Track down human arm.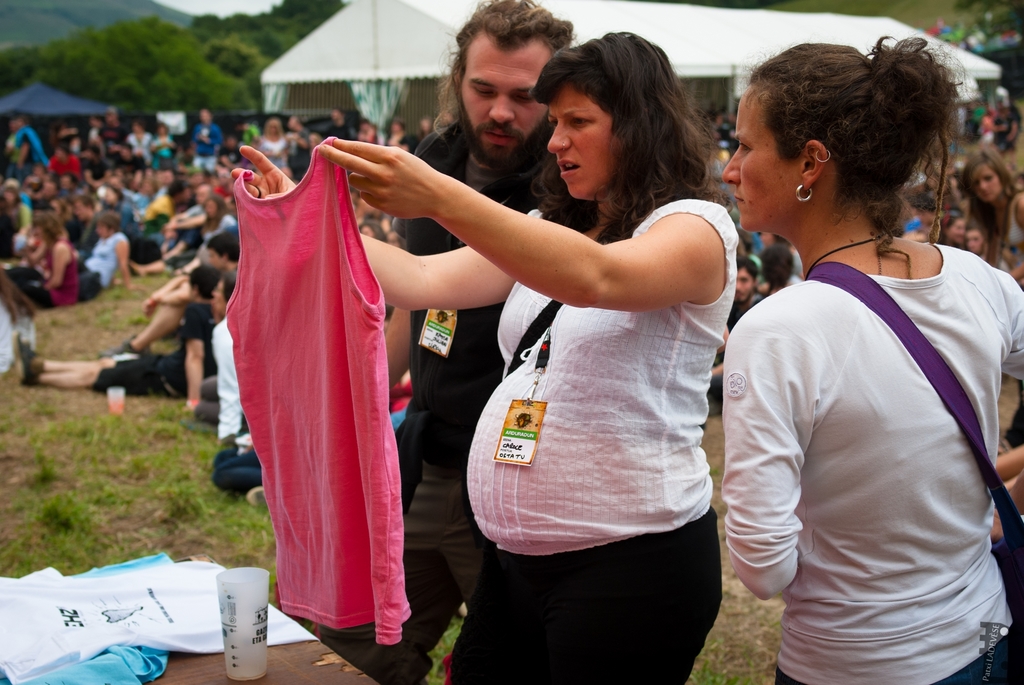
Tracked to box(230, 143, 516, 316).
